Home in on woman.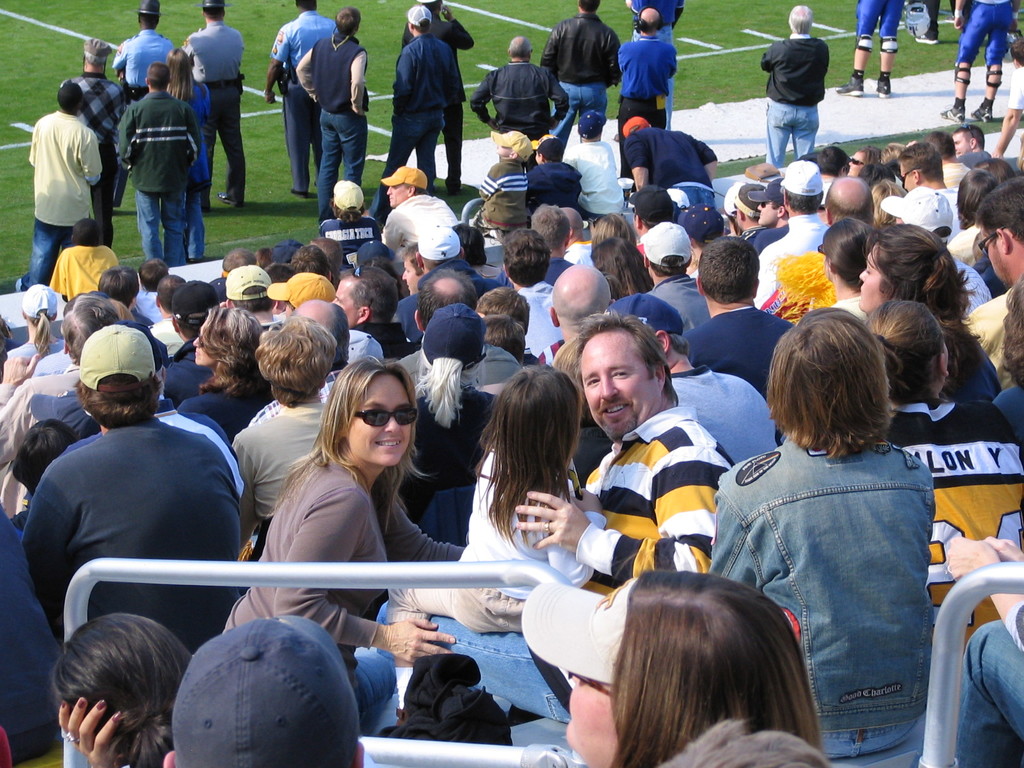
Homed in at bbox=(860, 293, 1023, 644).
